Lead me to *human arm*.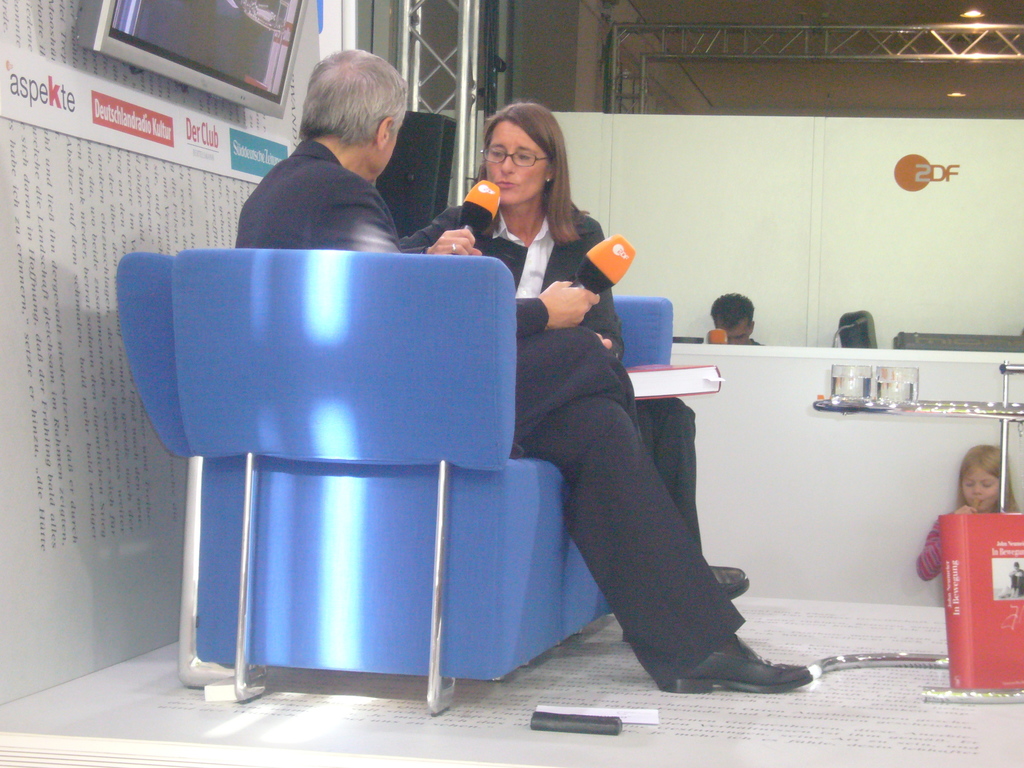
Lead to 578, 220, 656, 371.
